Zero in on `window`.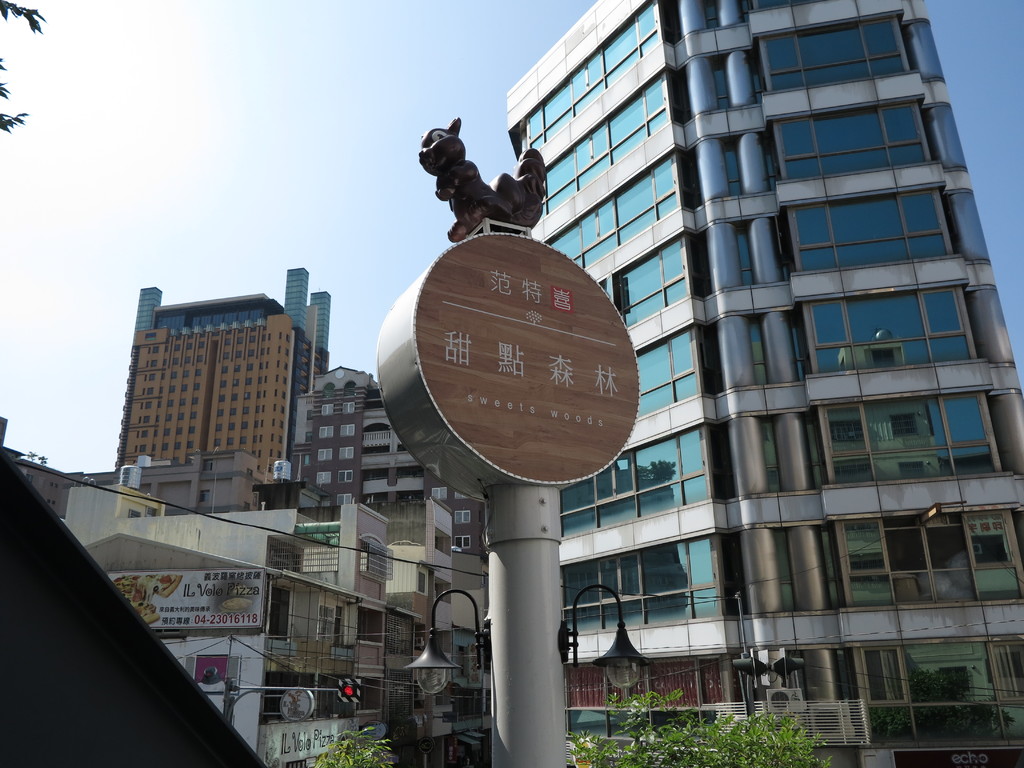
Zeroed in: select_region(962, 510, 1023, 604).
